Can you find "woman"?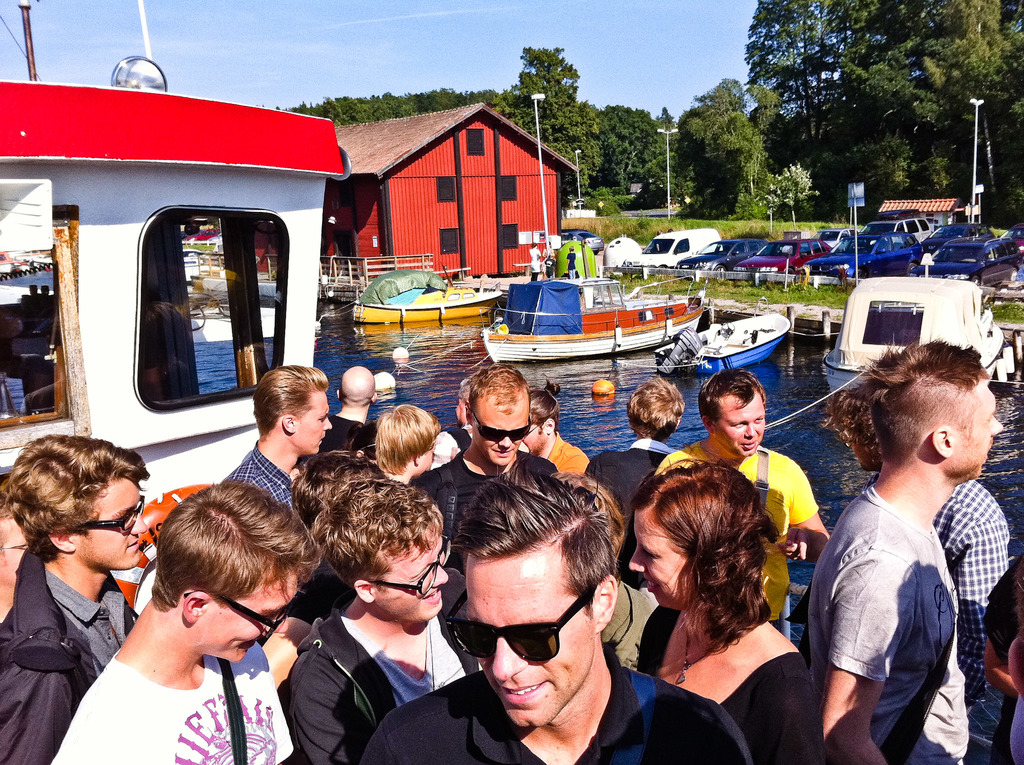
Yes, bounding box: crop(627, 460, 835, 764).
